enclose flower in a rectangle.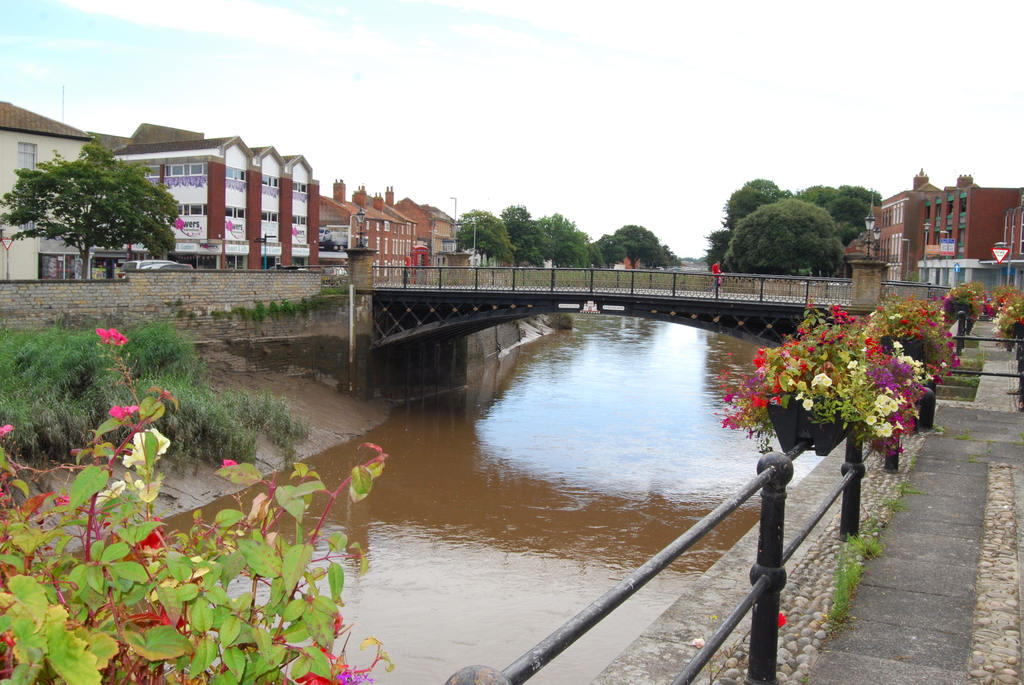
93/321/127/349.
